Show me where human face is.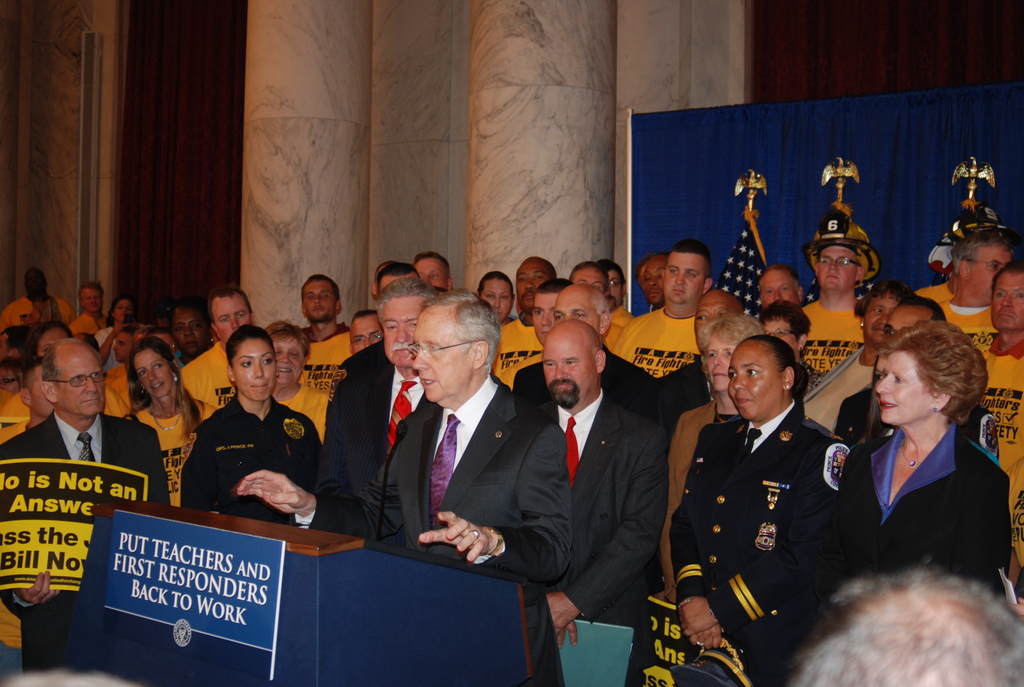
human face is at <box>302,282,333,319</box>.
